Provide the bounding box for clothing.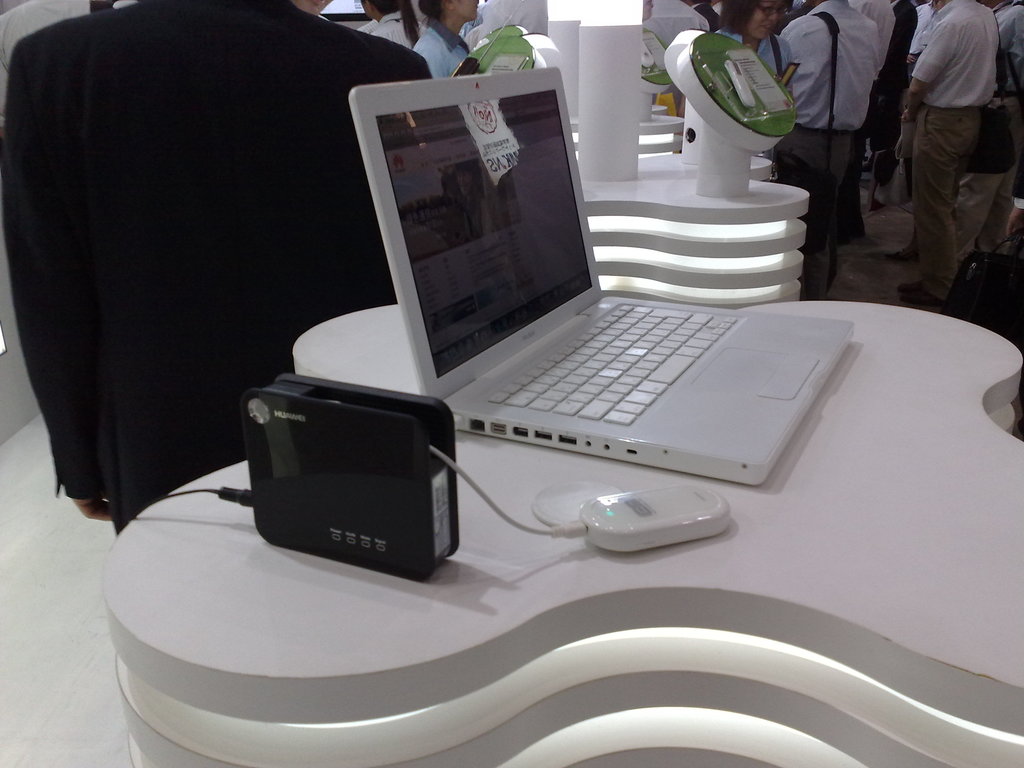
996 1 1023 102.
